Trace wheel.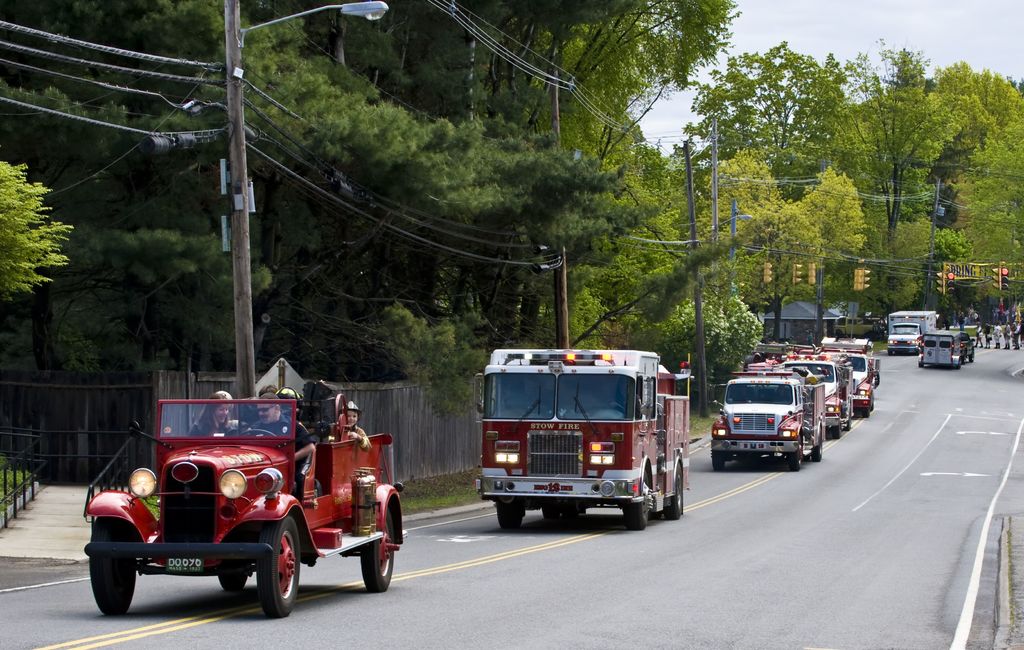
Traced to 833, 423, 841, 440.
